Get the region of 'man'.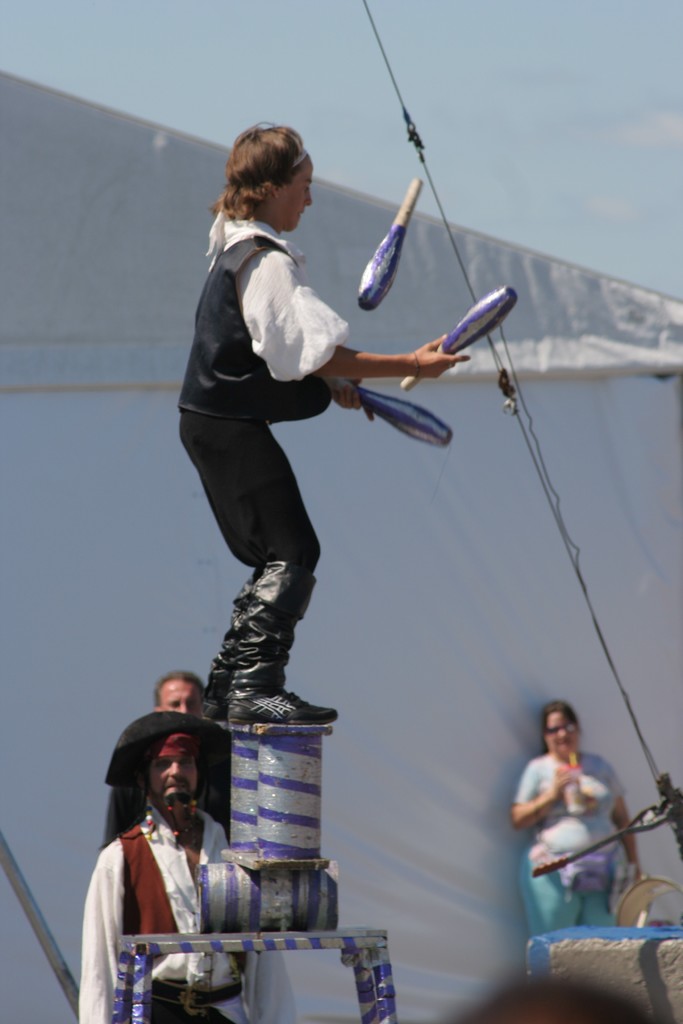
[left=155, top=667, right=218, bottom=712].
